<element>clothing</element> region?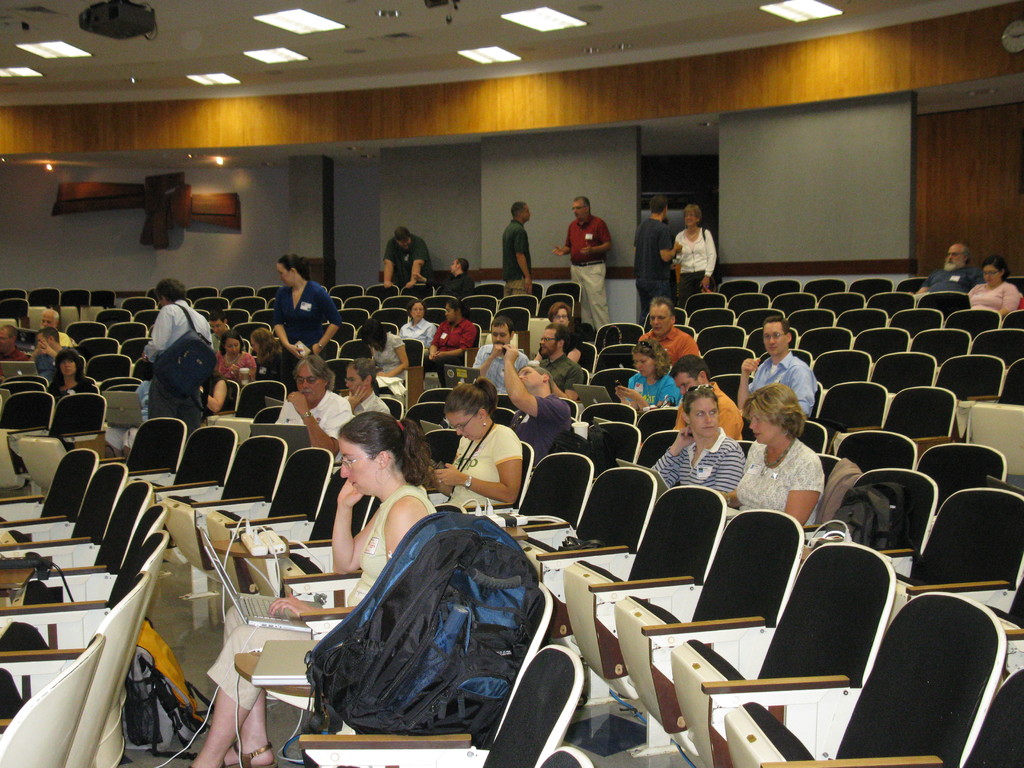
<region>141, 297, 213, 438</region>
